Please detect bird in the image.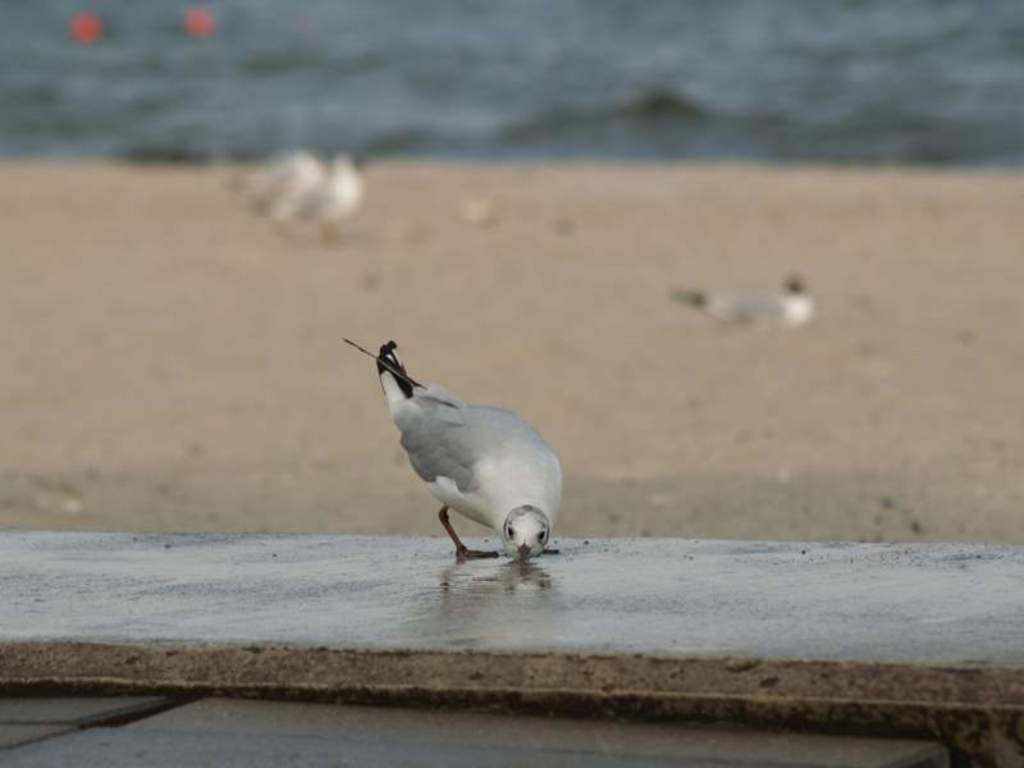
349, 328, 572, 571.
